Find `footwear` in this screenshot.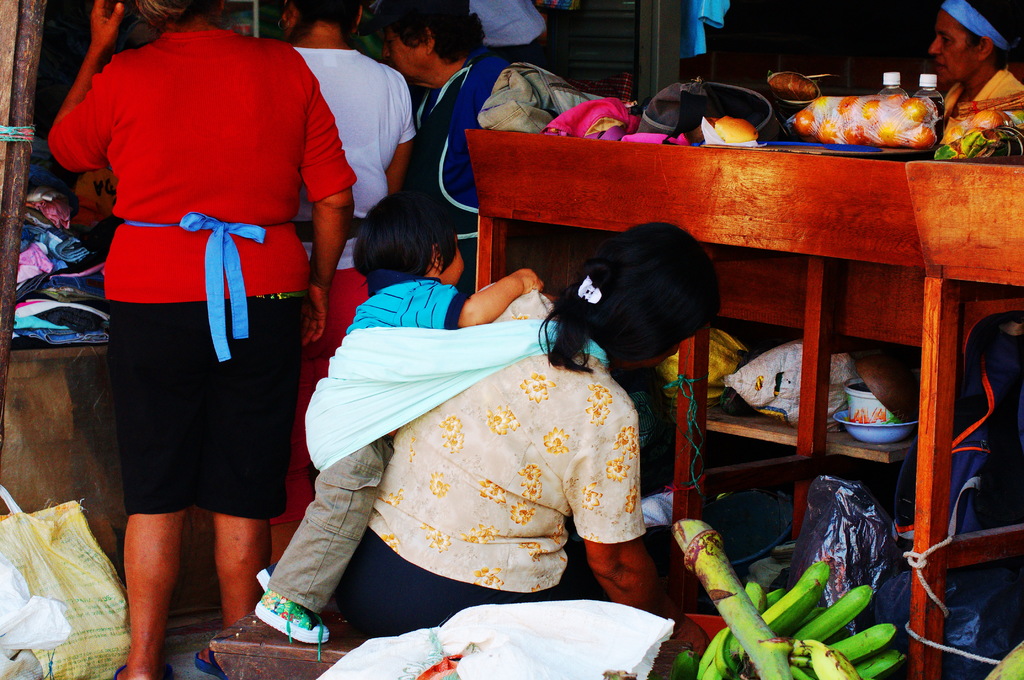
The bounding box for `footwear` is select_region(255, 583, 333, 657).
